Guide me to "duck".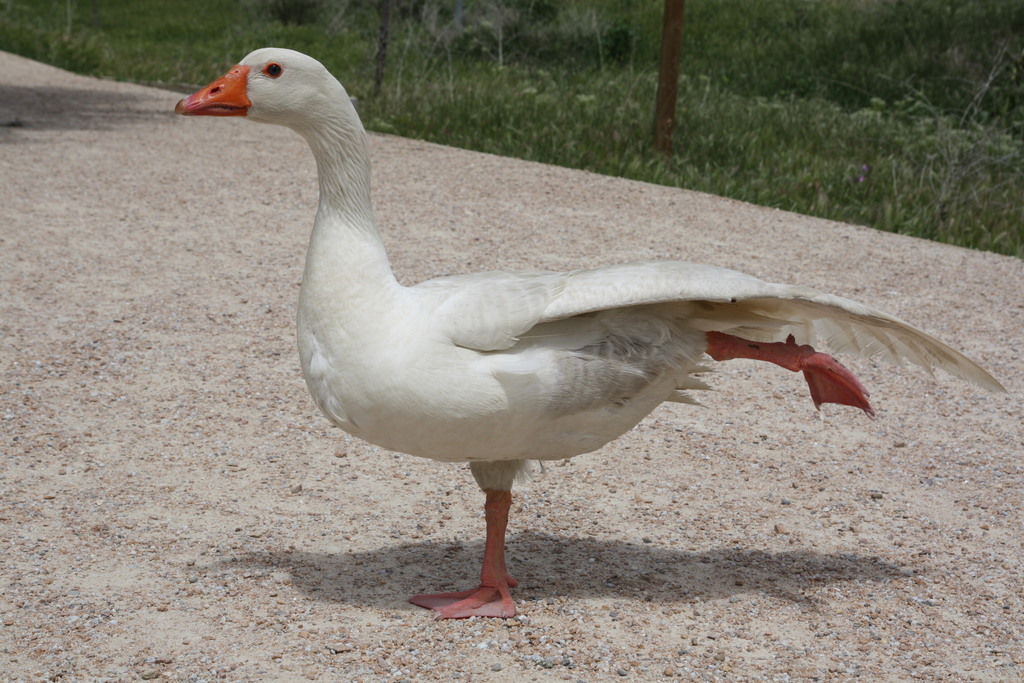
Guidance: (left=174, top=47, right=1011, bottom=621).
